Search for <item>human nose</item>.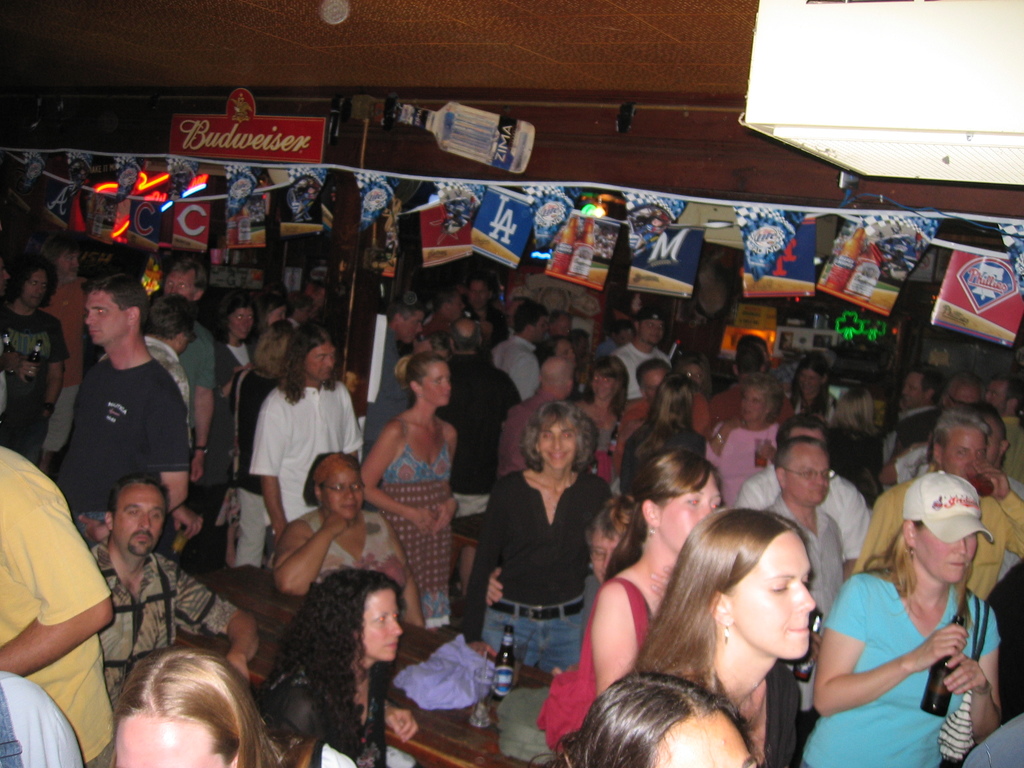
Found at BBox(814, 475, 826, 484).
